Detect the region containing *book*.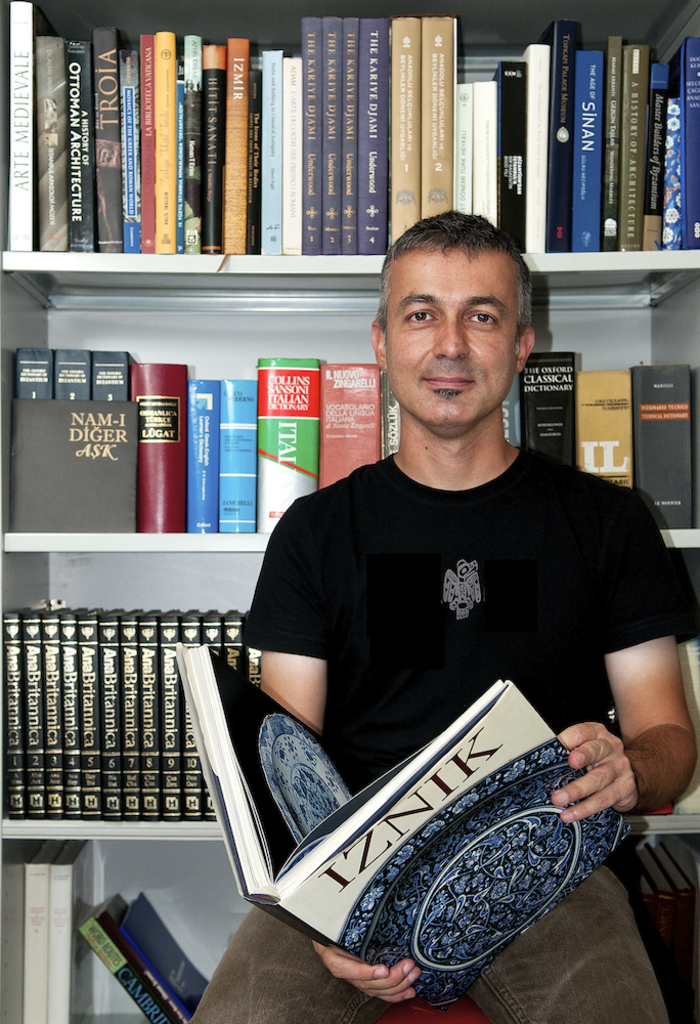
155 31 179 244.
